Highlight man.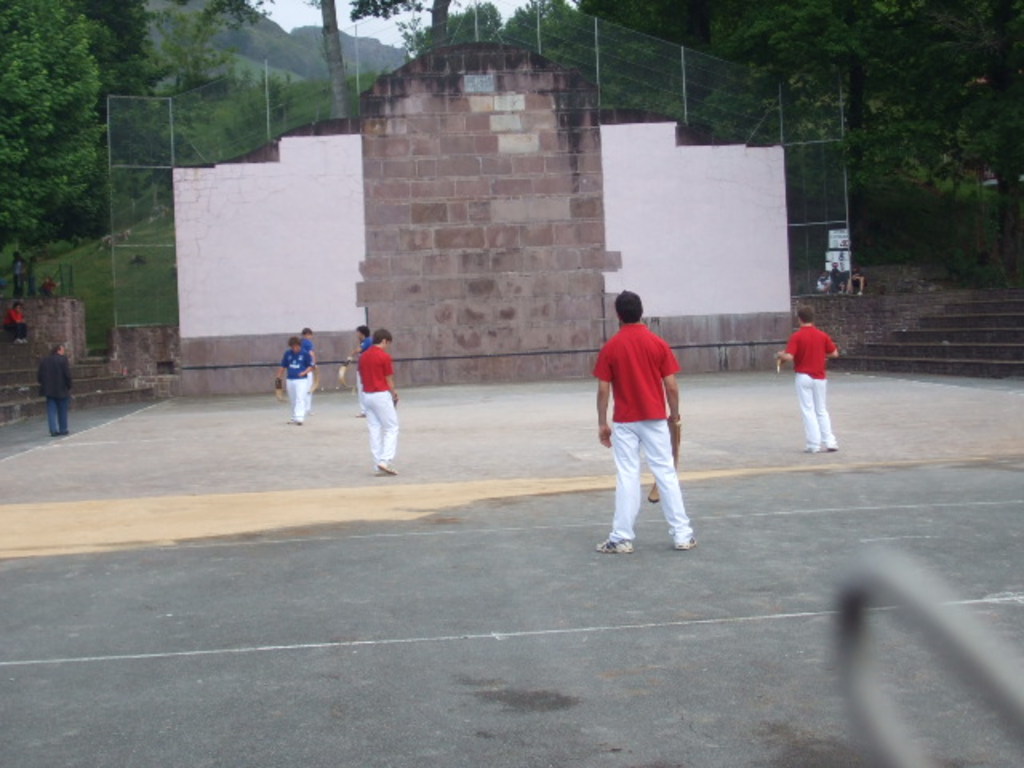
Highlighted region: (590,291,696,563).
